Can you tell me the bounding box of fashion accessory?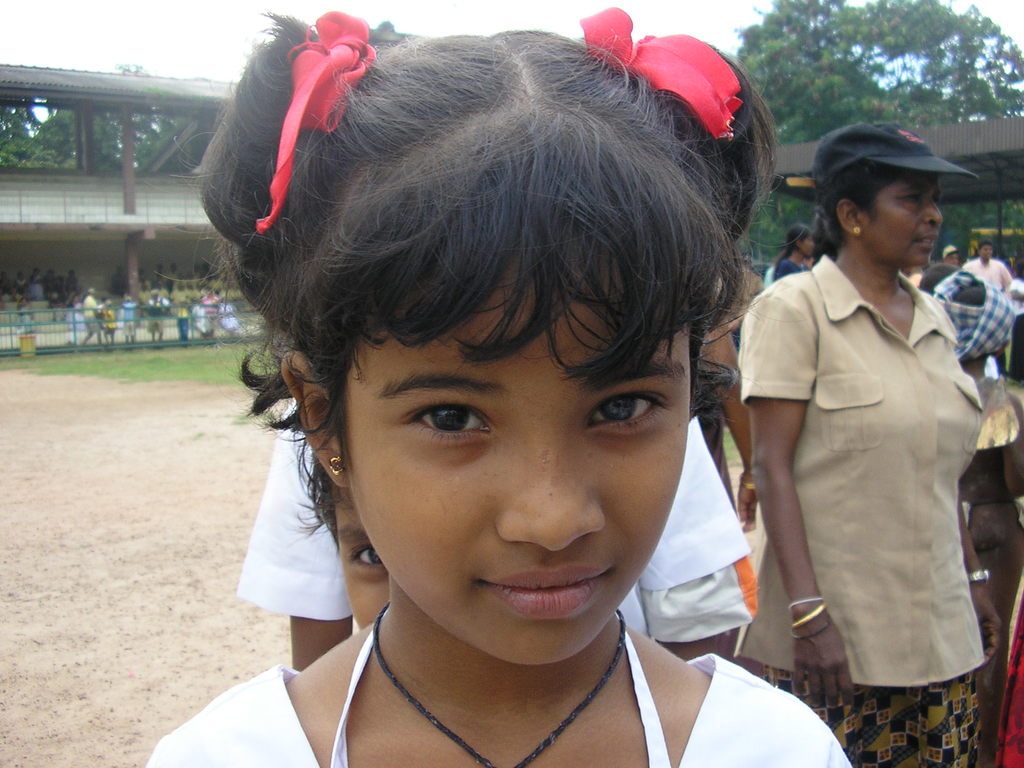
left=792, top=616, right=831, bottom=641.
